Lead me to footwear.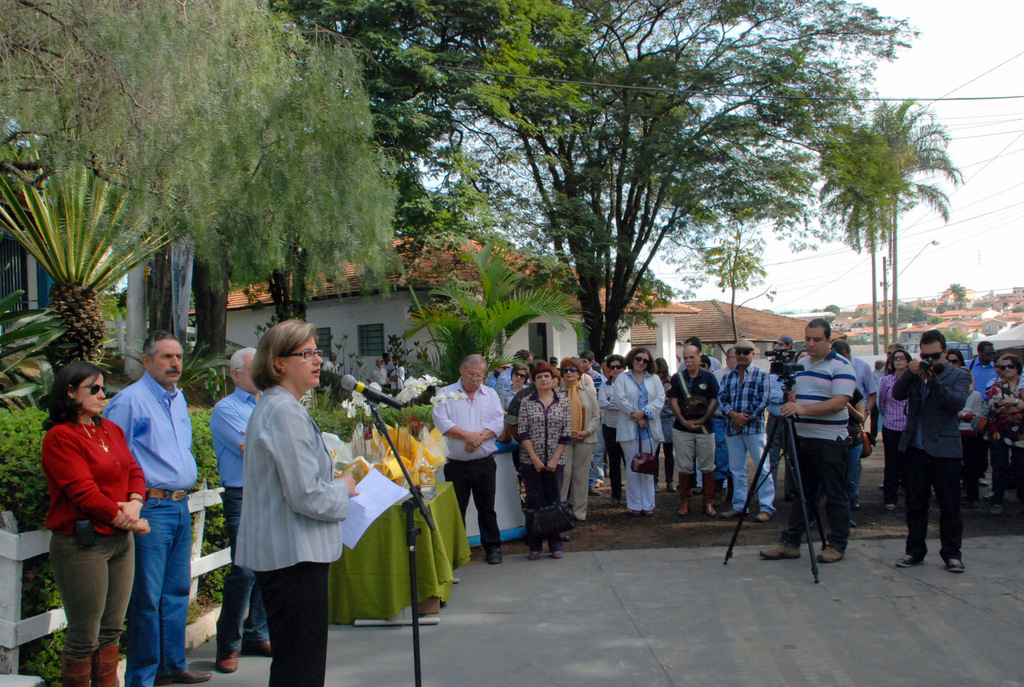
Lead to region(721, 508, 746, 519).
